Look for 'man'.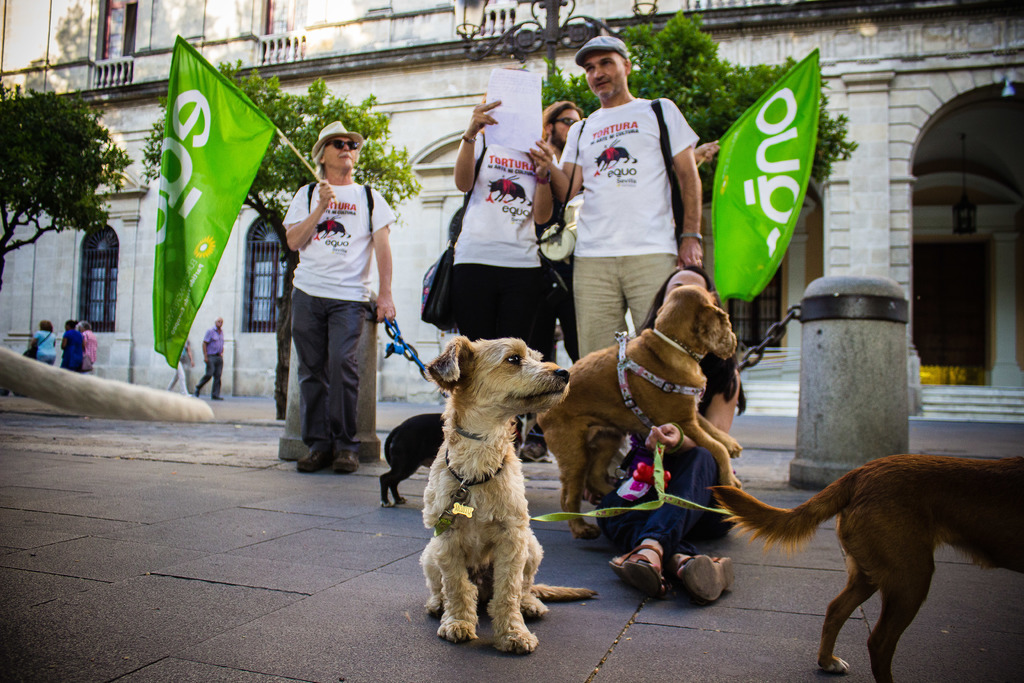
Found: (x1=268, y1=158, x2=382, y2=478).
